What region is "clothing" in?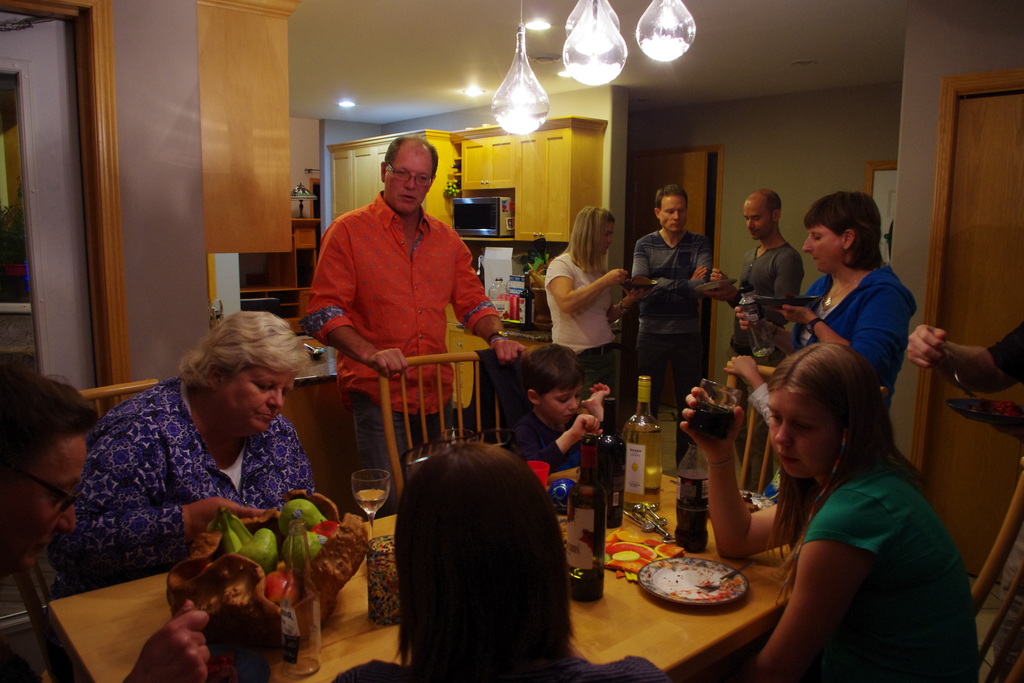
745 379 779 432.
